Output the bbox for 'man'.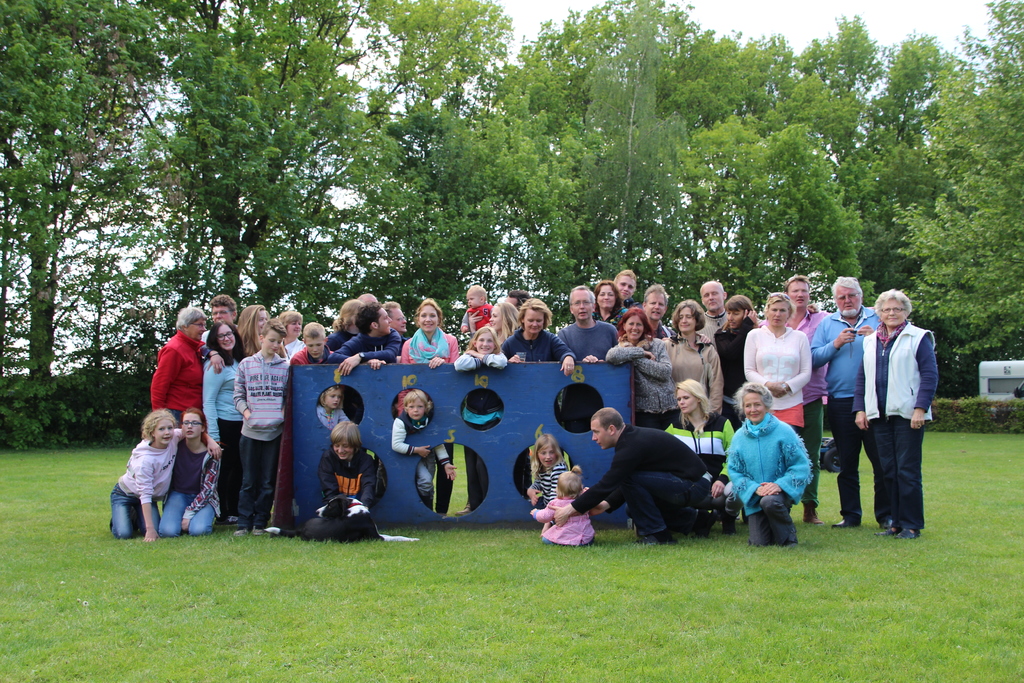
x1=758, y1=274, x2=835, y2=527.
